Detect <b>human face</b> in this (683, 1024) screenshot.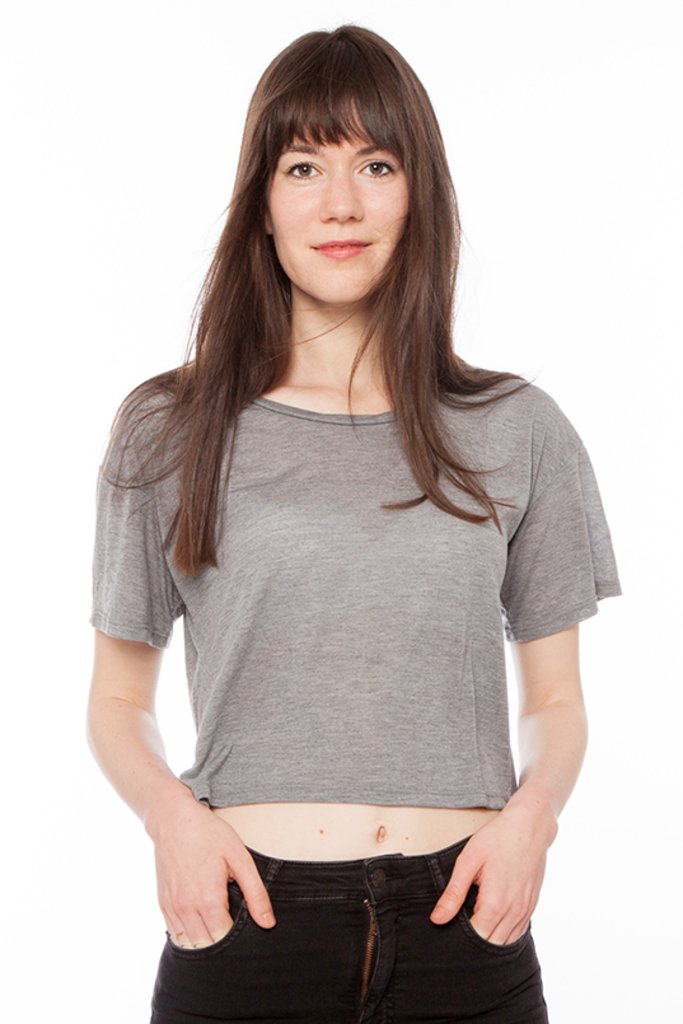
Detection: pyautogui.locateOnScreen(266, 98, 412, 304).
